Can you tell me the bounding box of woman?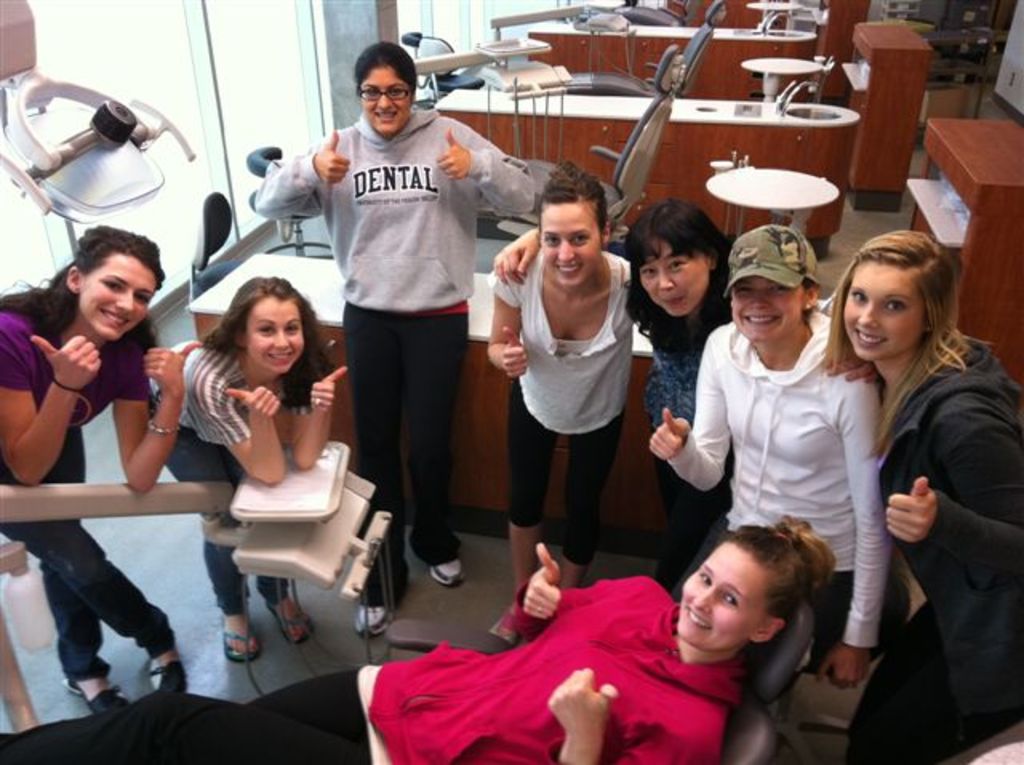
pyautogui.locateOnScreen(141, 275, 354, 667).
